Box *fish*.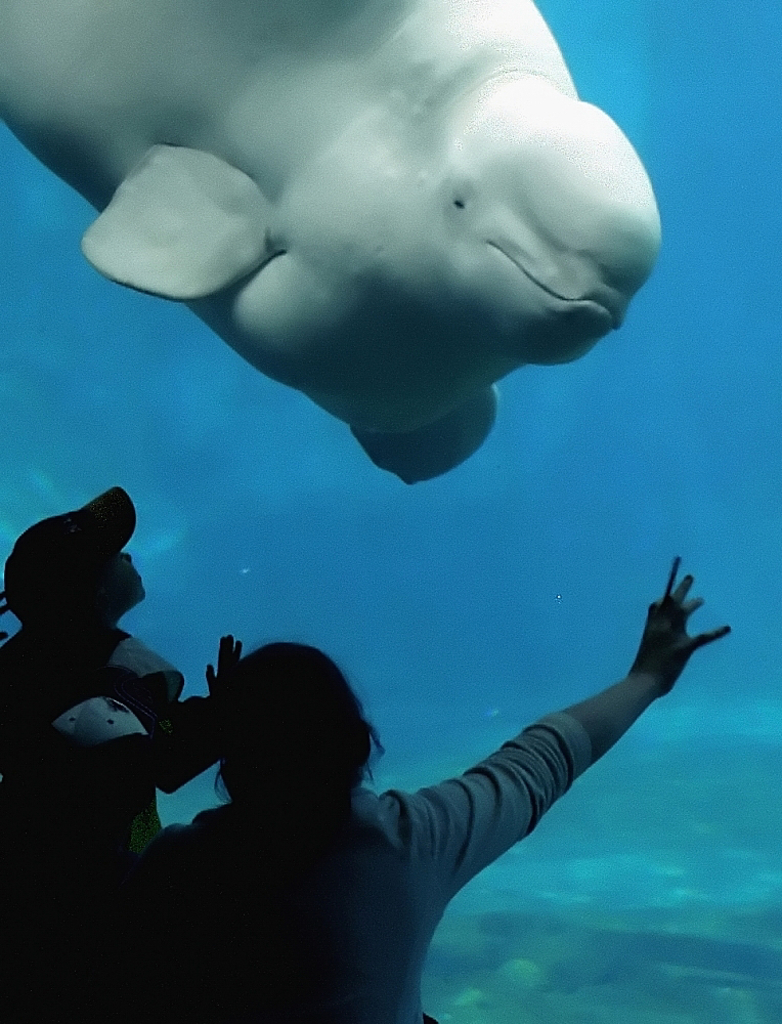
{"x1": 47, "y1": 11, "x2": 685, "y2": 493}.
